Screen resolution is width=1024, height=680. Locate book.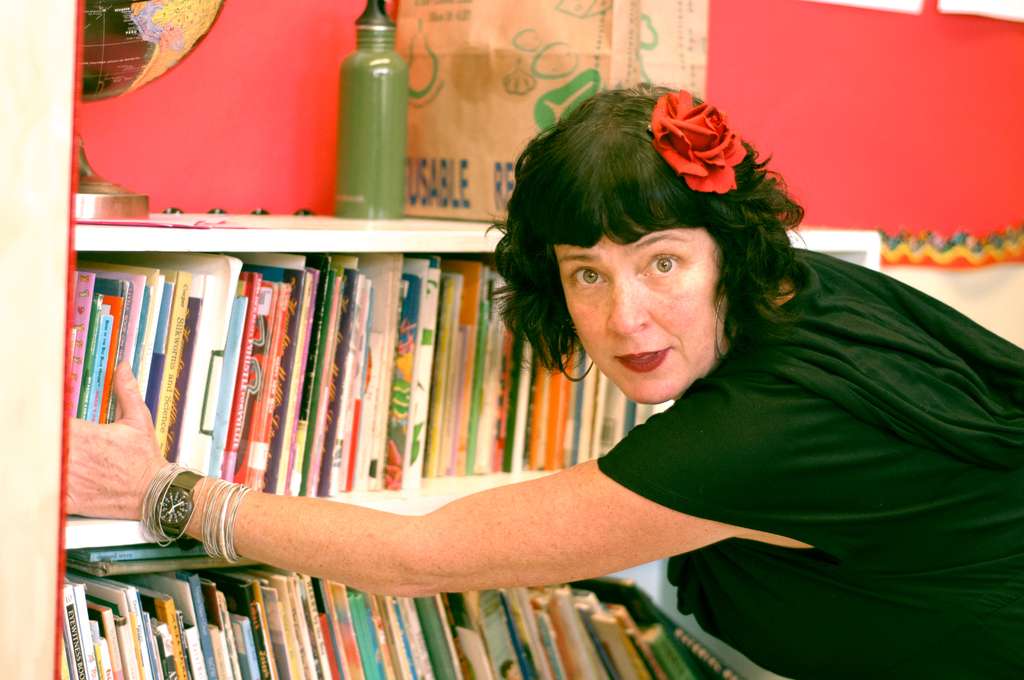
BBox(56, 578, 92, 679).
